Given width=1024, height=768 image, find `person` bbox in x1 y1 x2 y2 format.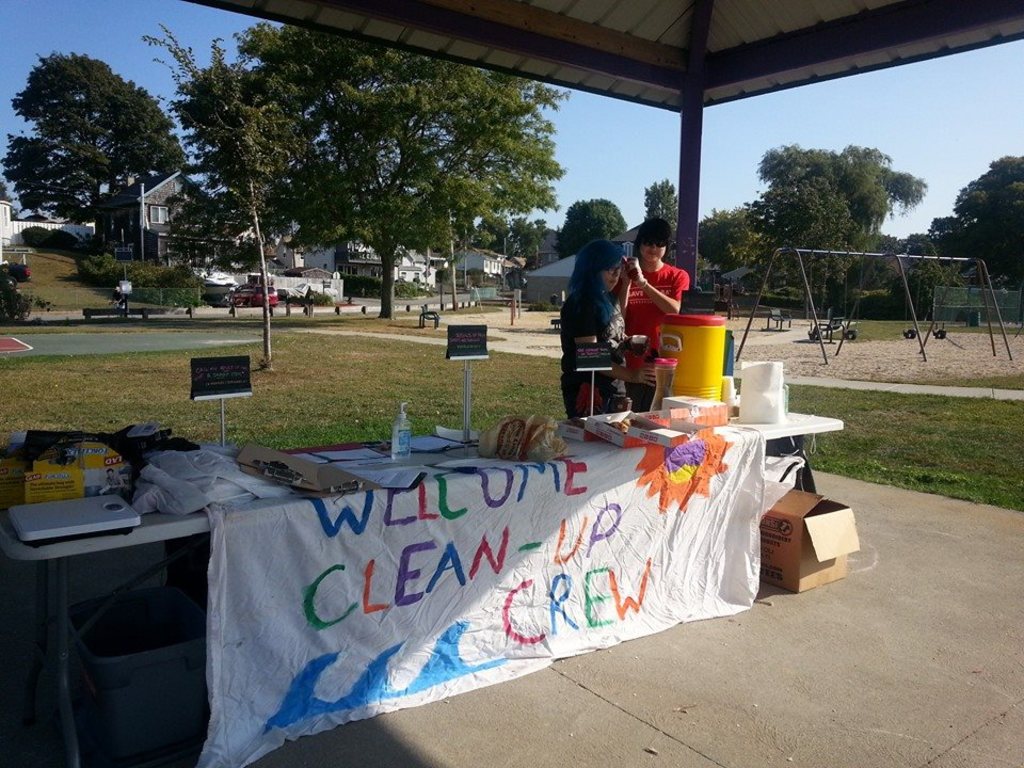
558 239 653 420.
